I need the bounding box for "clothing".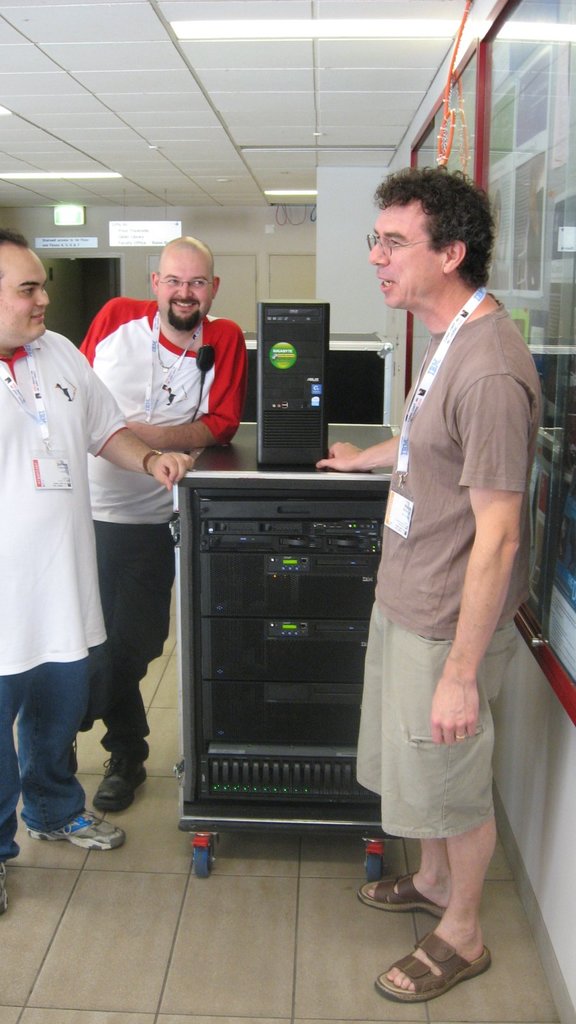
Here it is: 349, 223, 537, 879.
